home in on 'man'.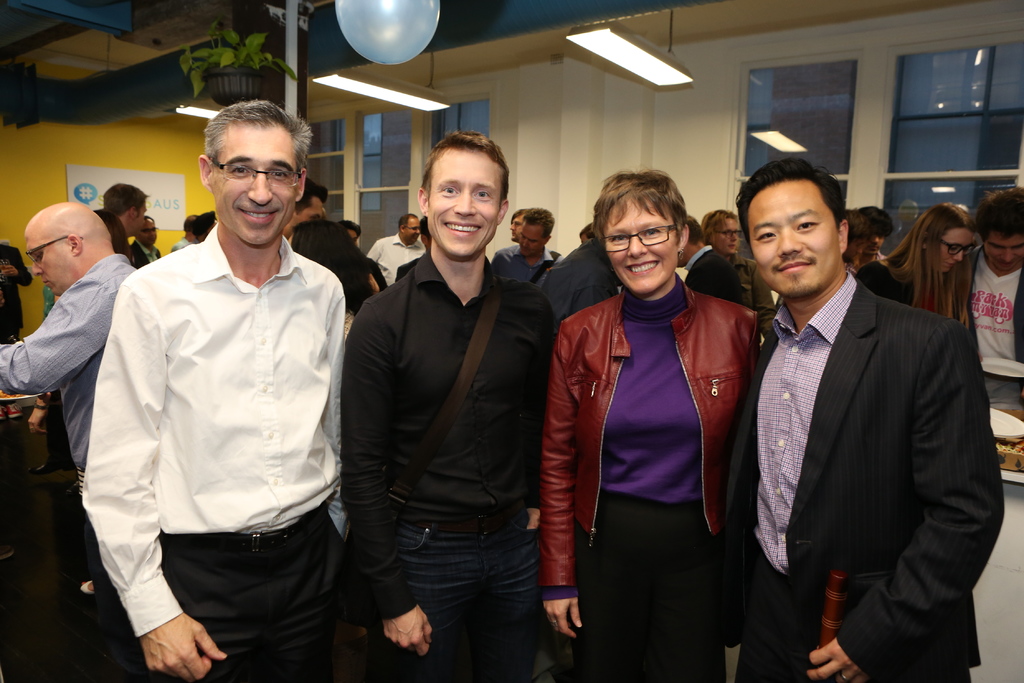
Homed in at (x1=72, y1=85, x2=369, y2=679).
